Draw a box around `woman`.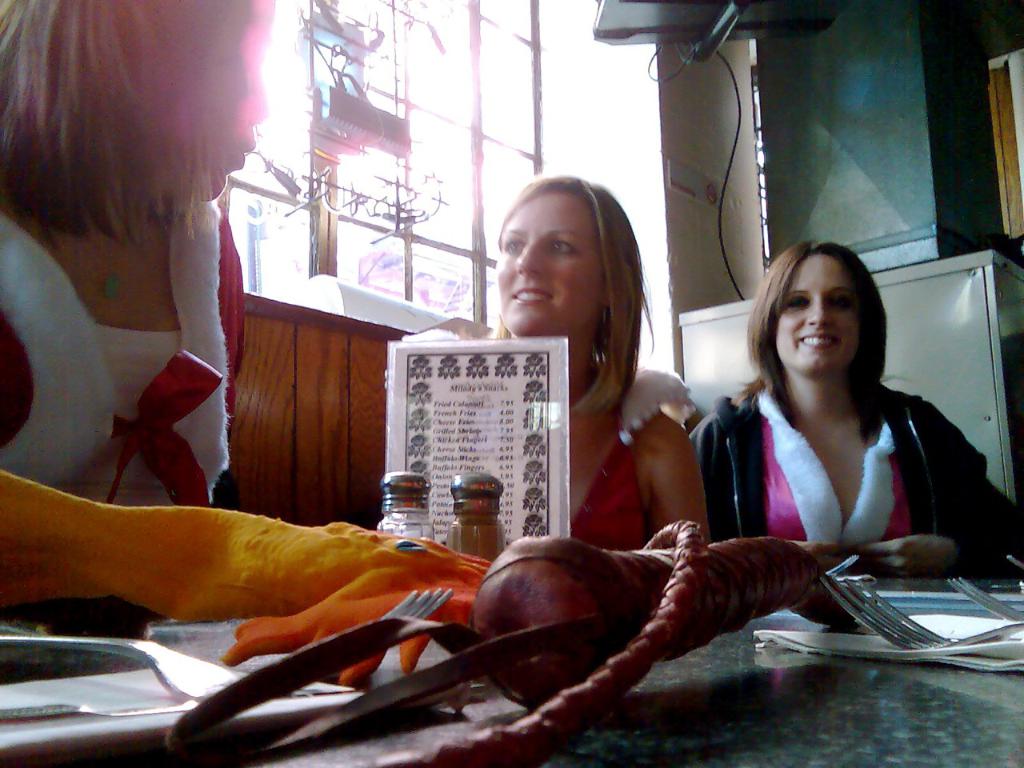
[0, 0, 270, 506].
